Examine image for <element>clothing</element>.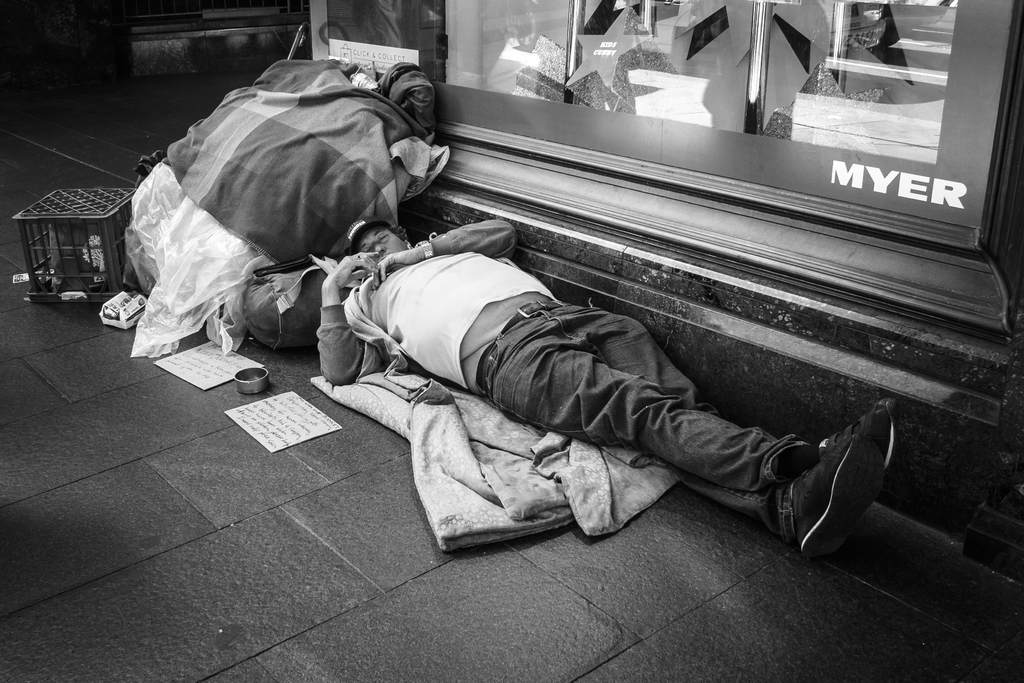
Examination result: l=342, t=213, r=385, b=258.
